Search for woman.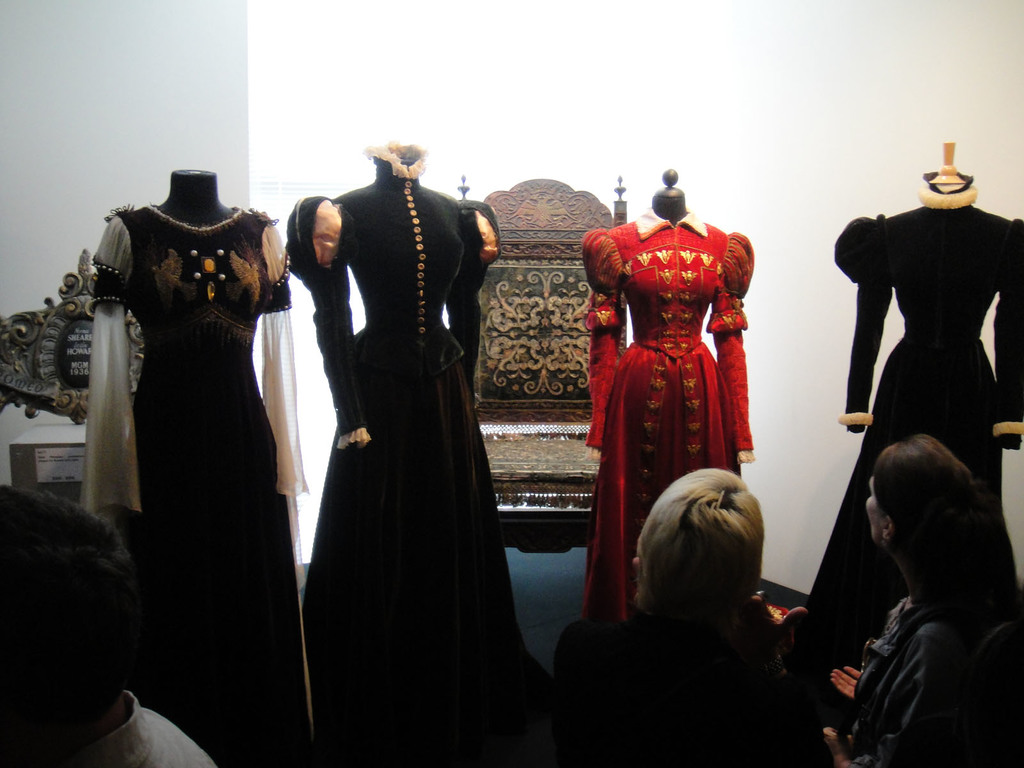
Found at (left=558, top=468, right=822, bottom=767).
